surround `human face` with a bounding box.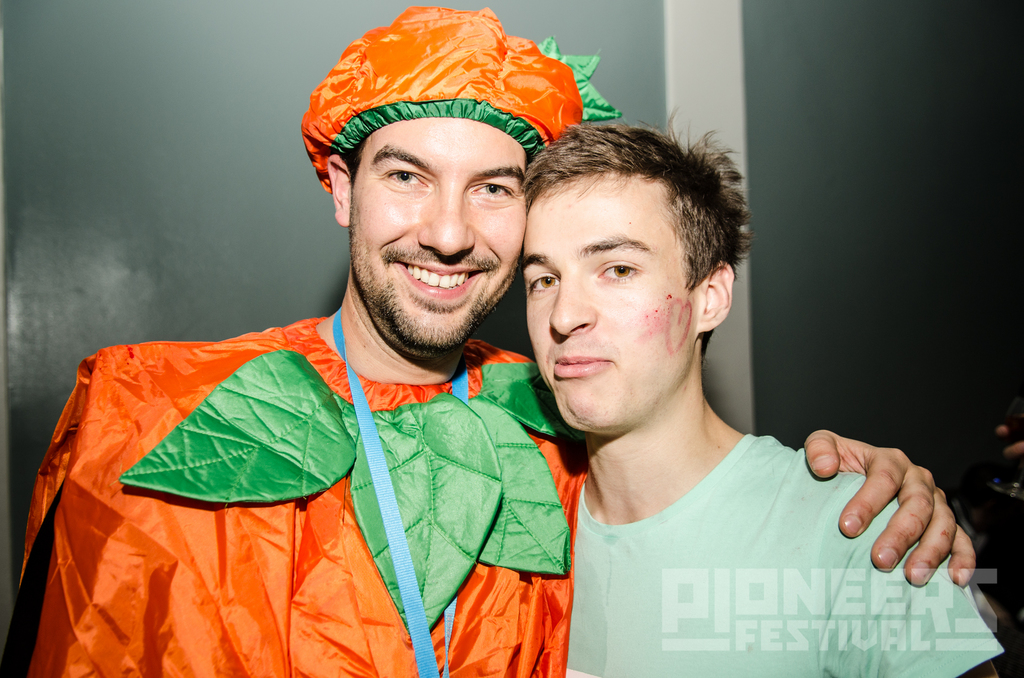
(left=356, top=112, right=522, bottom=339).
